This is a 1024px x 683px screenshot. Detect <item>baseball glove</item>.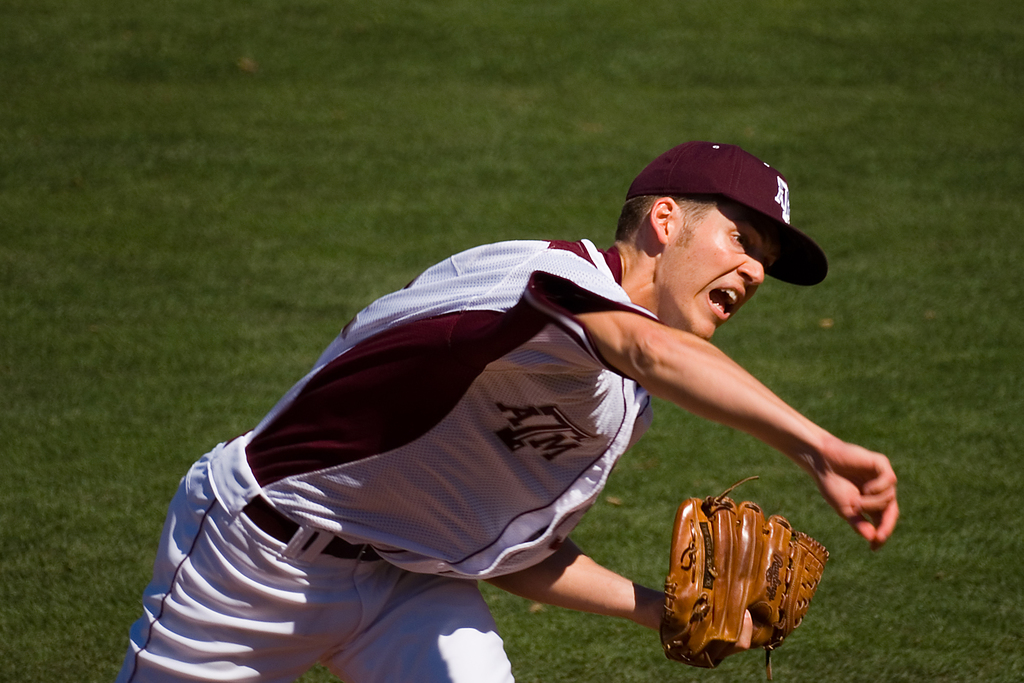
detection(657, 471, 830, 681).
